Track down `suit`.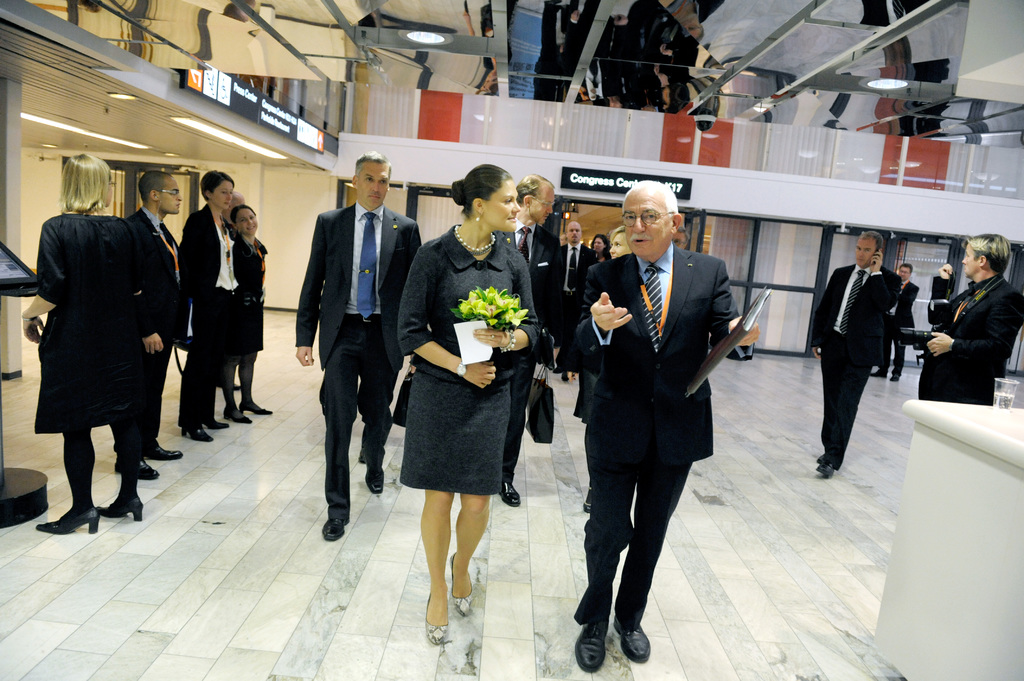
Tracked to detection(574, 189, 733, 664).
